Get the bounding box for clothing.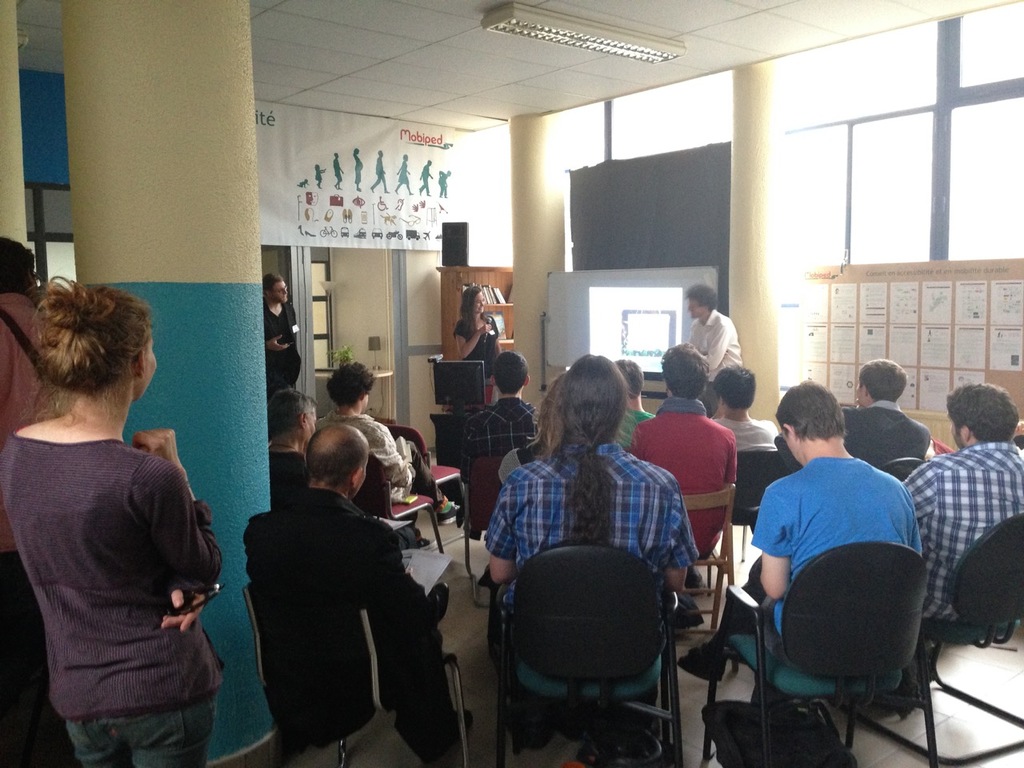
bbox=(2, 431, 222, 767).
